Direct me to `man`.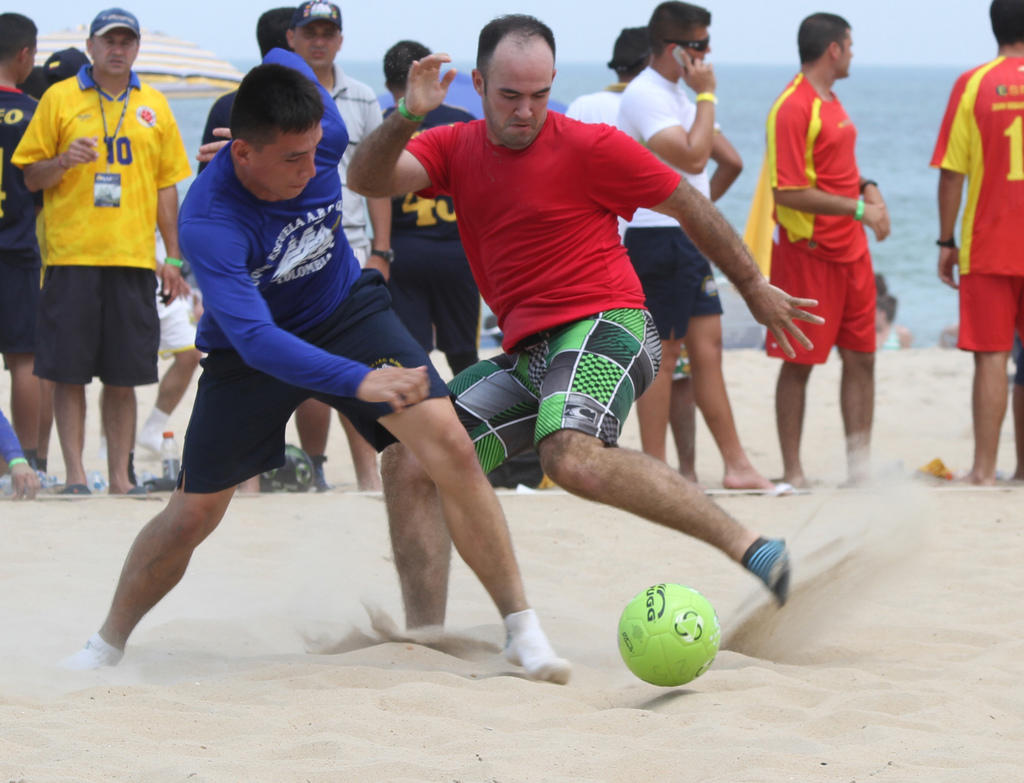
Direction: (x1=761, y1=8, x2=888, y2=490).
